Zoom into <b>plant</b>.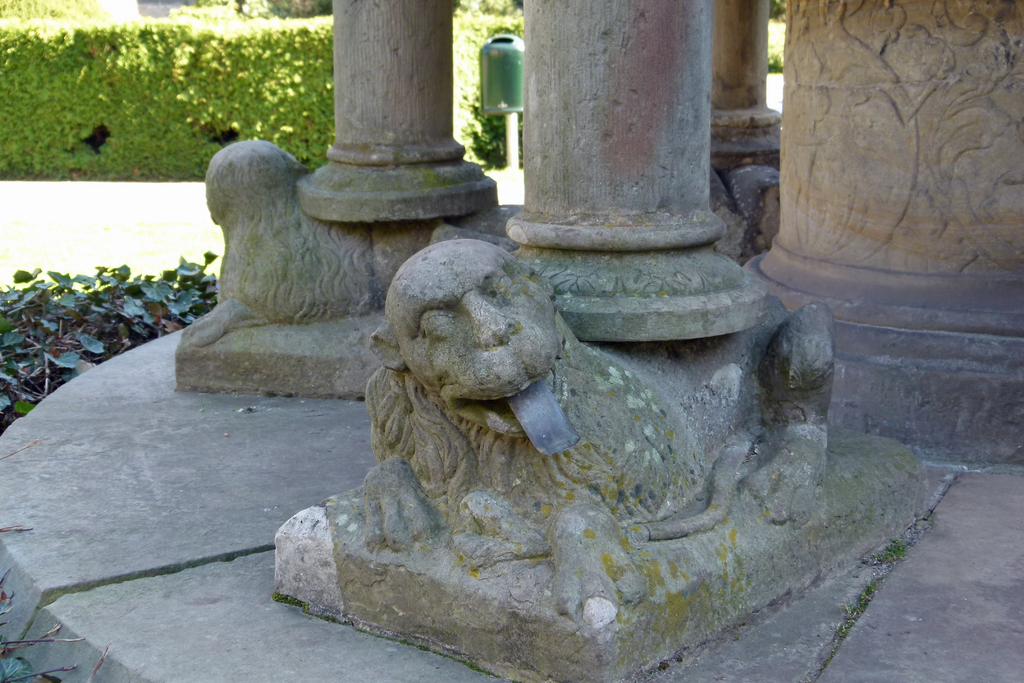
Zoom target: (x1=0, y1=268, x2=68, y2=391).
